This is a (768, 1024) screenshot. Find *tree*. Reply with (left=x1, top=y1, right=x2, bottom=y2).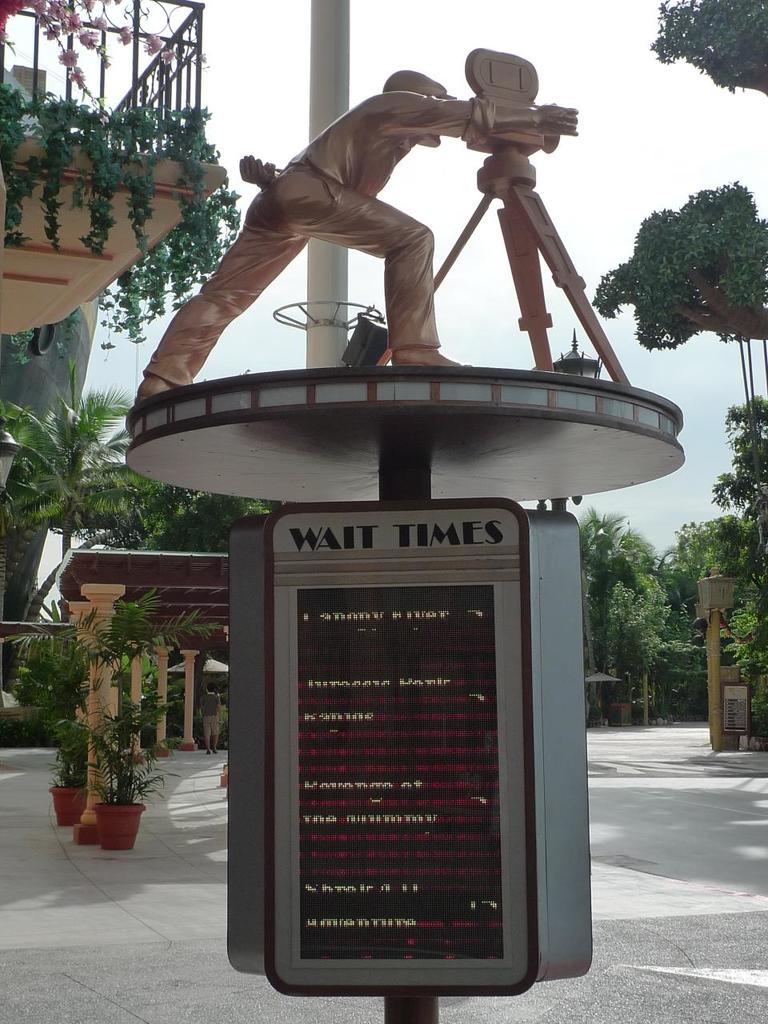
(left=0, top=478, right=301, bottom=745).
